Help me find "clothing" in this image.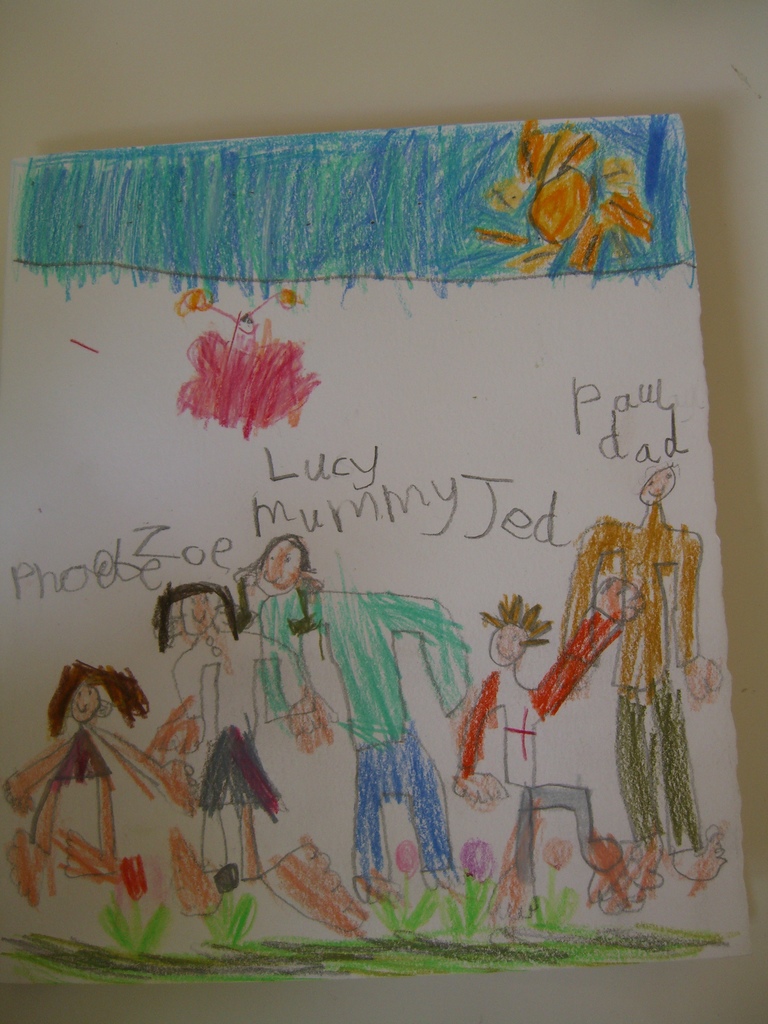
Found it: (x1=16, y1=724, x2=195, y2=891).
